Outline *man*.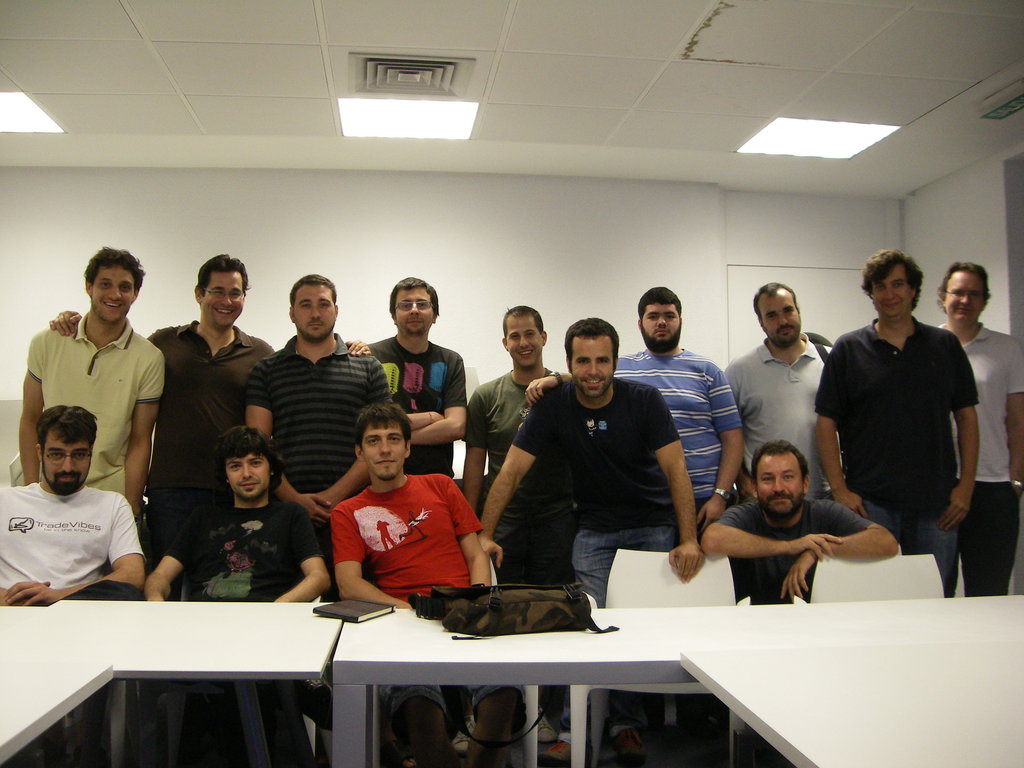
Outline: (244,268,387,525).
